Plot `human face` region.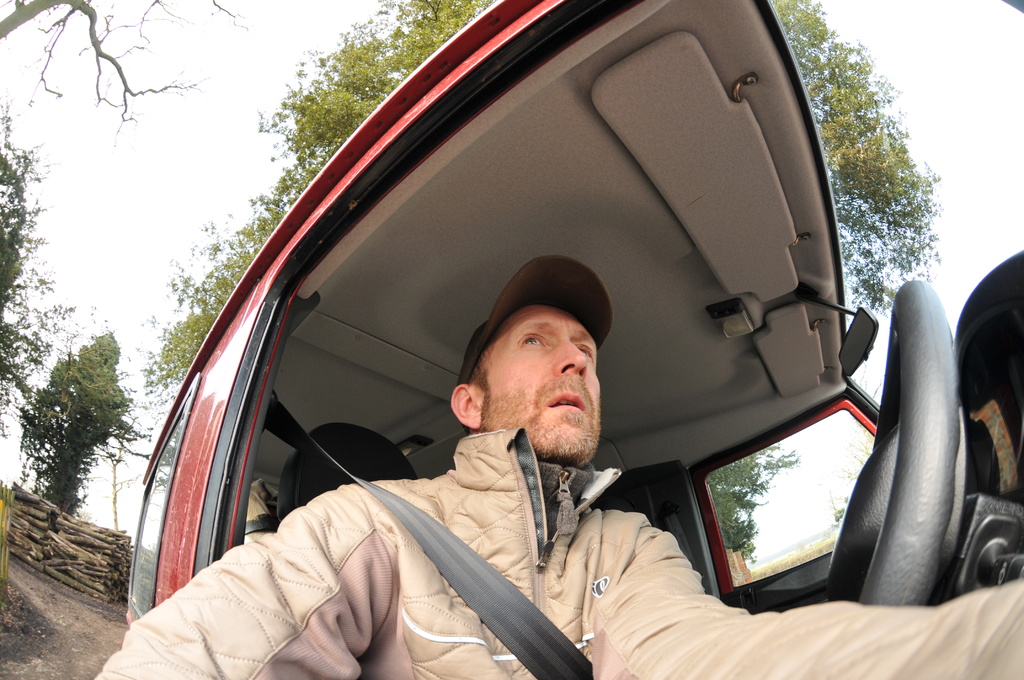
Plotted at 484,304,600,455.
